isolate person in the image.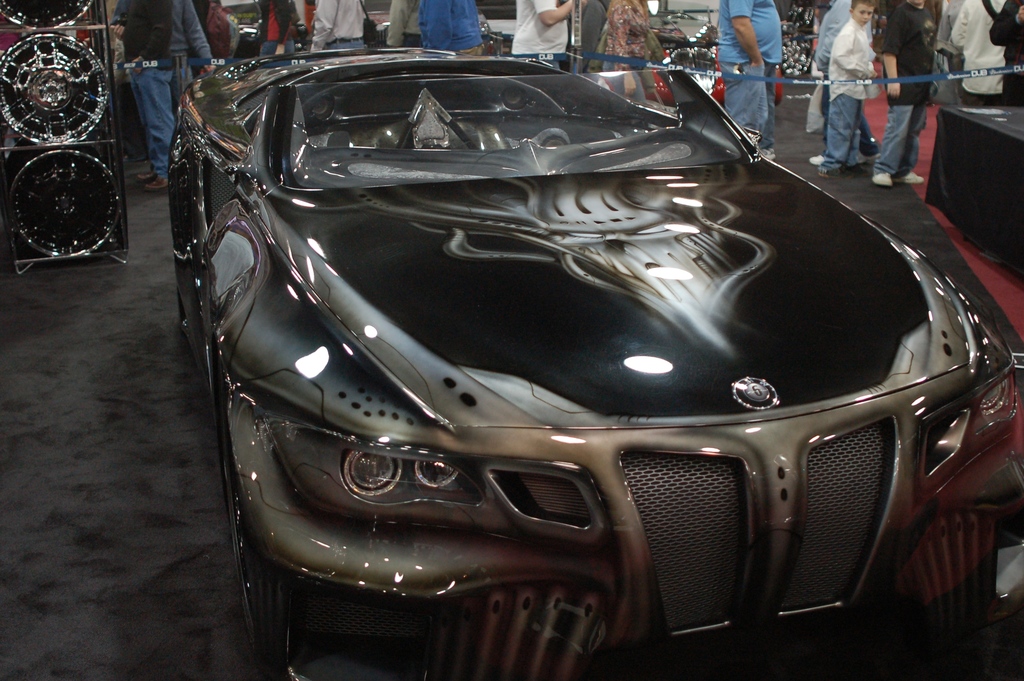
Isolated region: locate(871, 0, 936, 192).
